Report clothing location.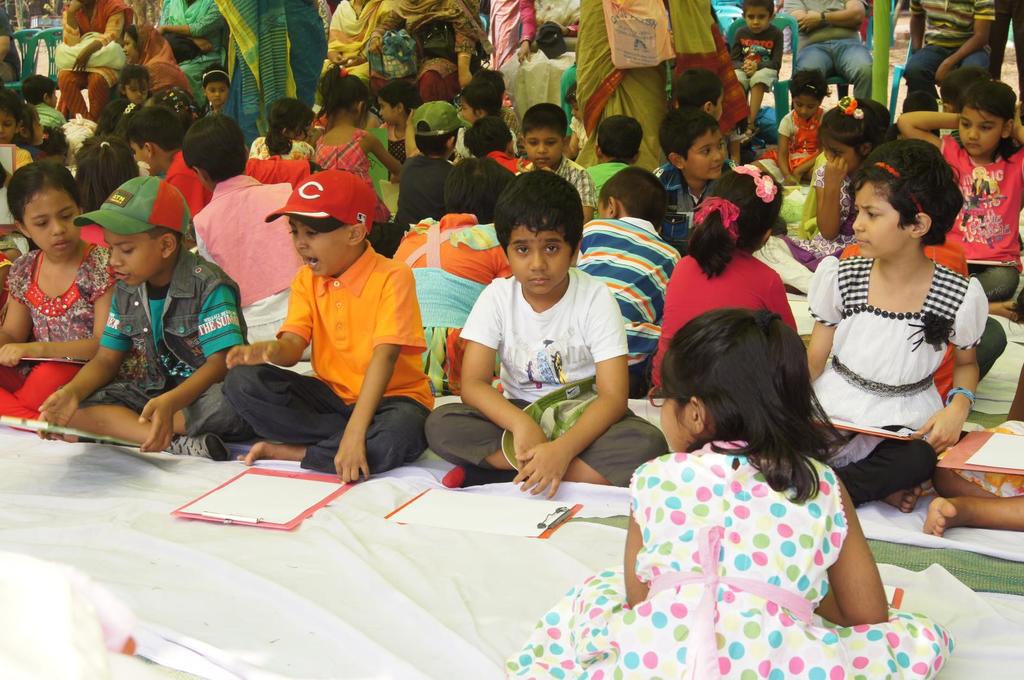
Report: 390, 155, 456, 252.
